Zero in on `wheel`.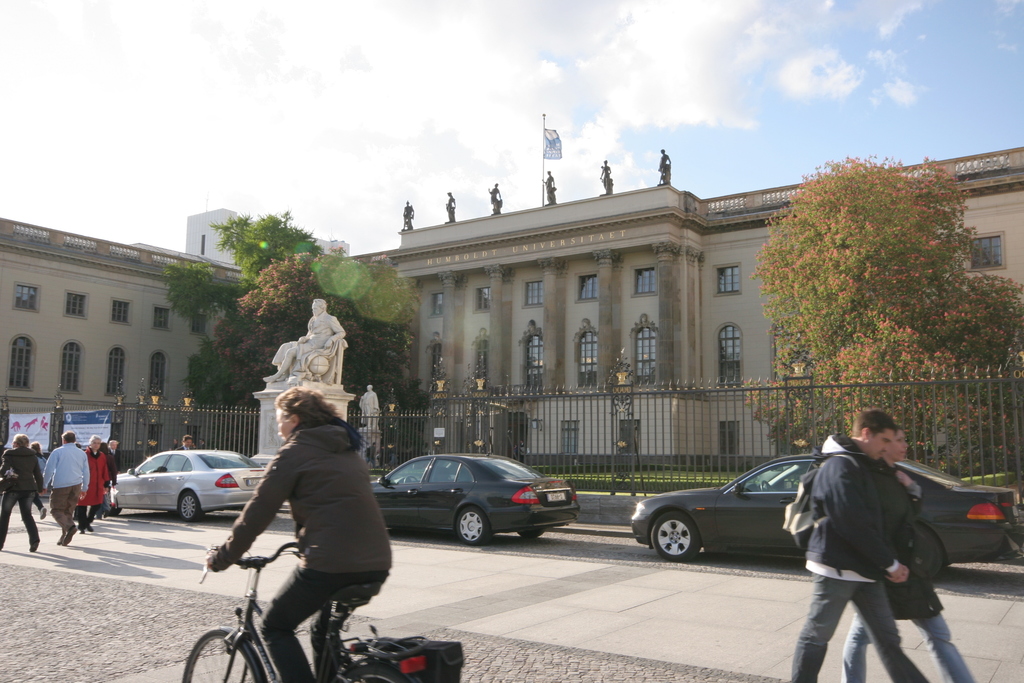
Zeroed in: BBox(521, 527, 541, 536).
